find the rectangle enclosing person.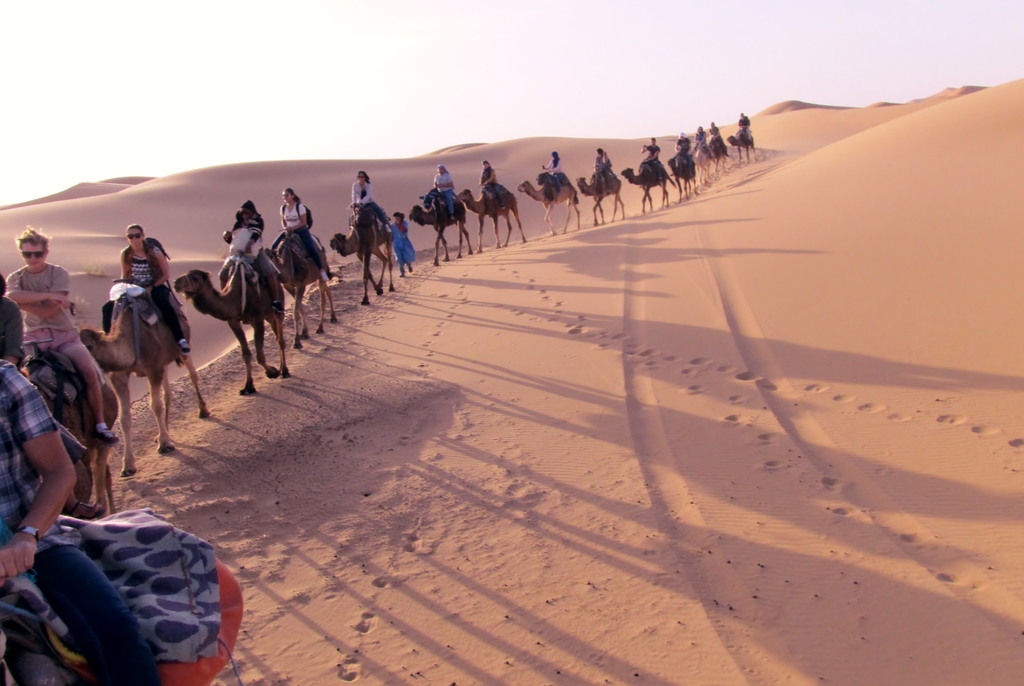
[216, 199, 284, 312].
